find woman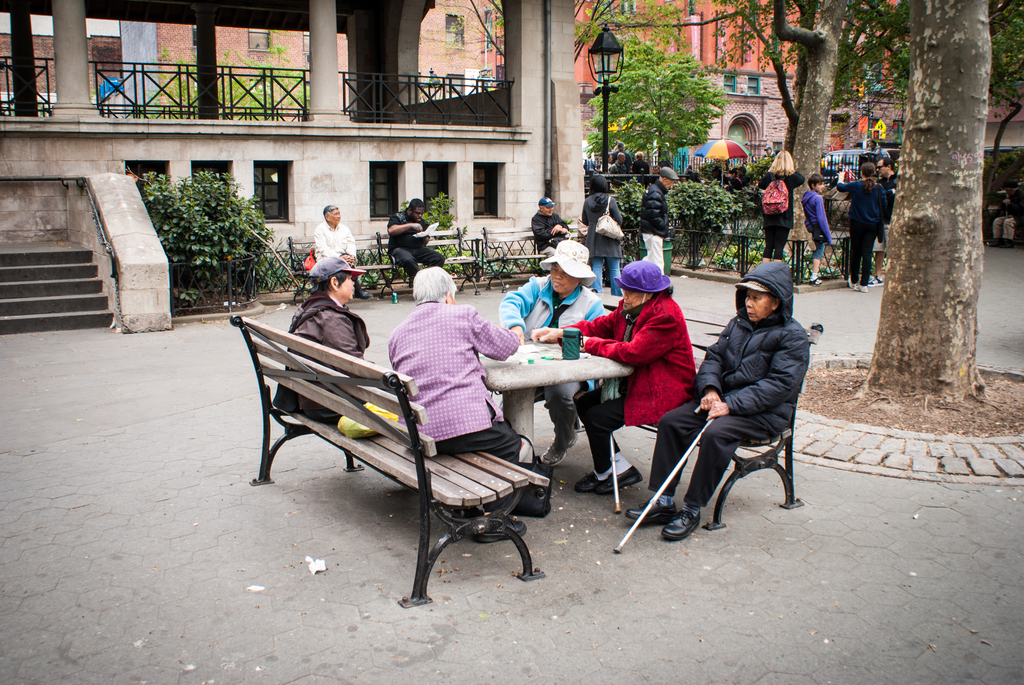
[x1=758, y1=152, x2=805, y2=260]
